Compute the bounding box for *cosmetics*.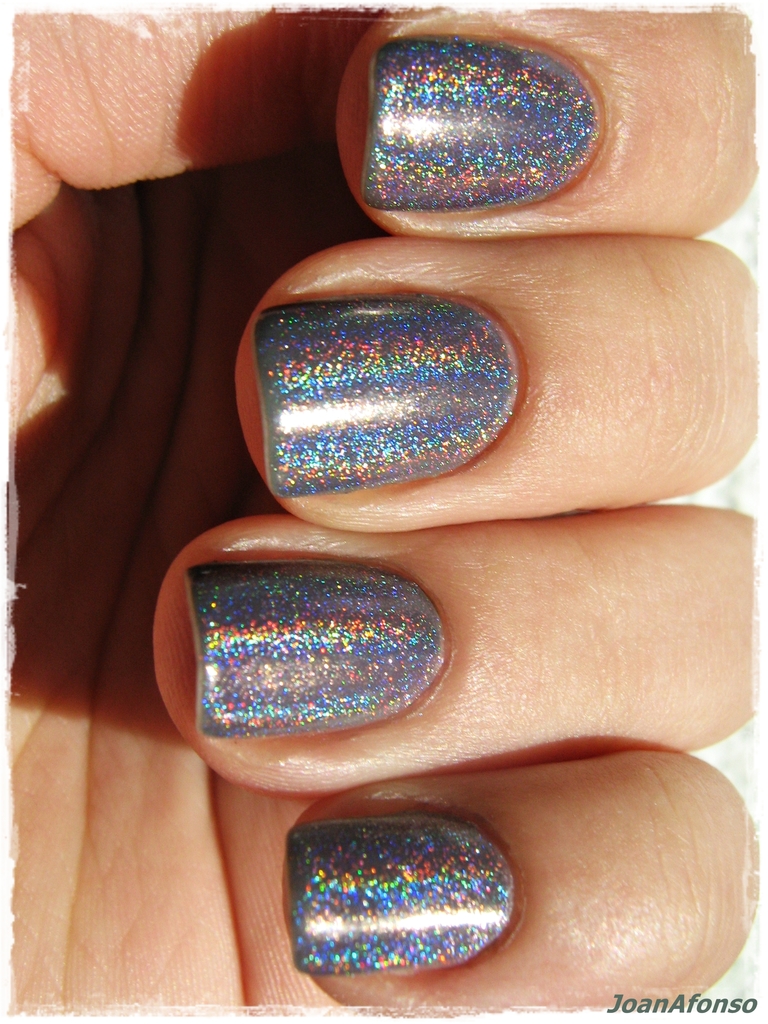
box=[364, 35, 598, 212].
